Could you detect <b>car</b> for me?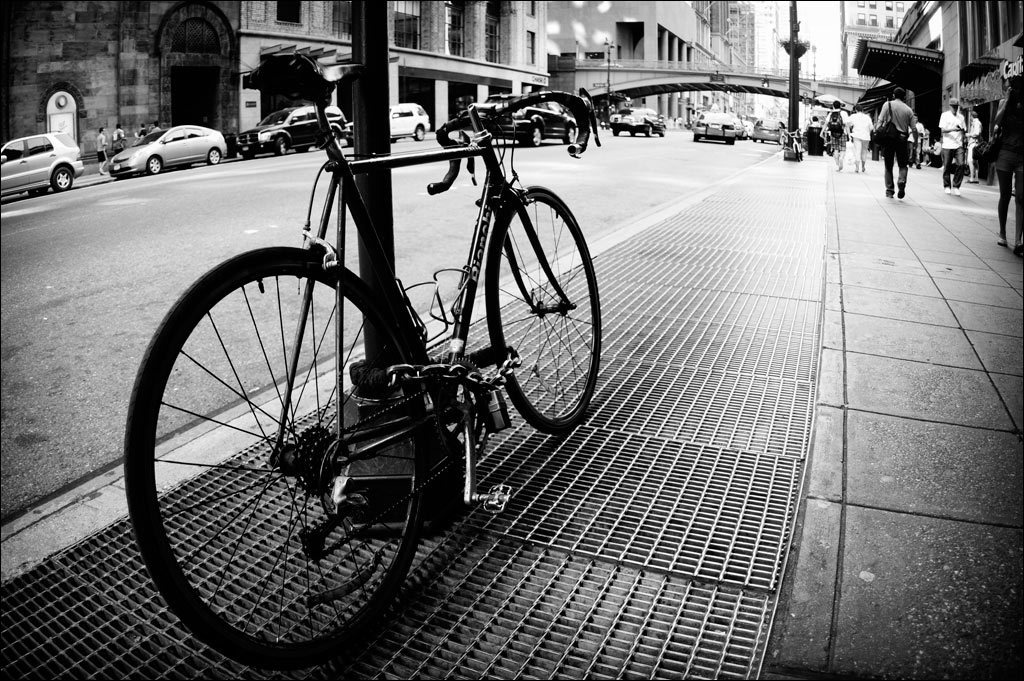
Detection result: 103/121/231/180.
